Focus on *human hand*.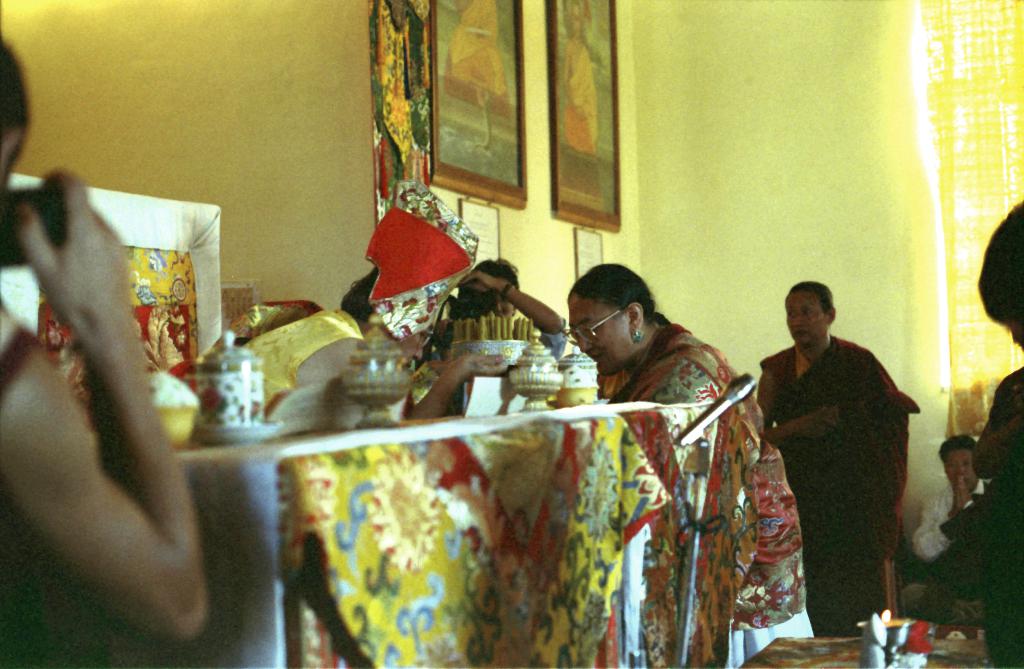
Focused at 430,360,454,376.
